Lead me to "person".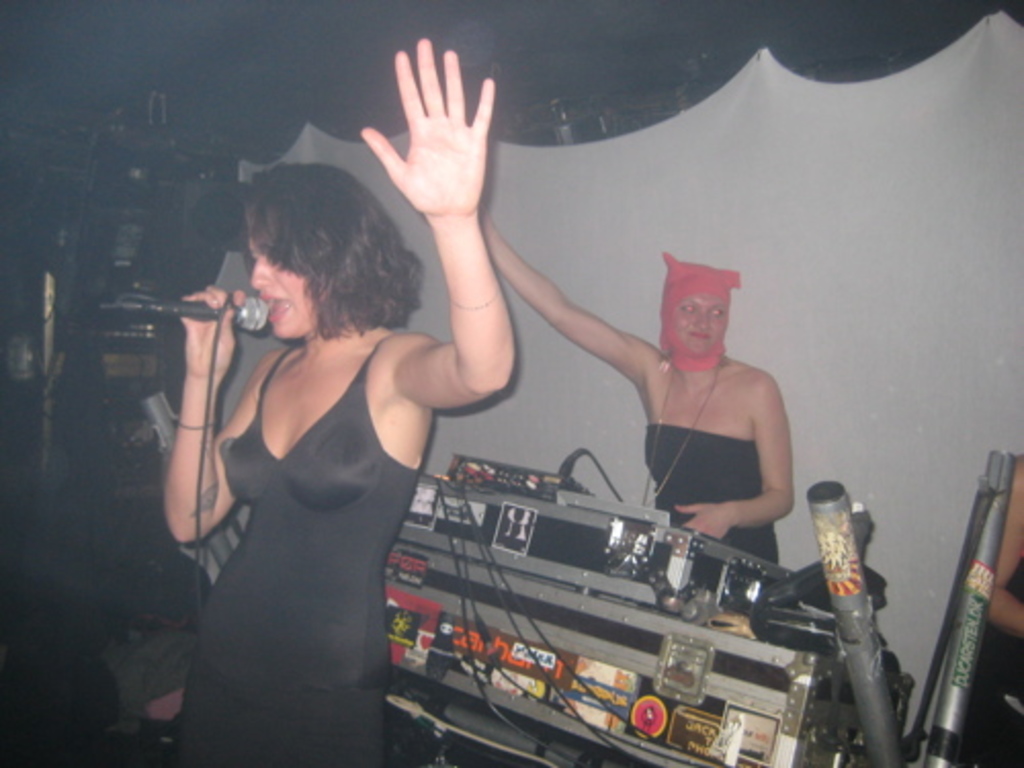
Lead to (x1=164, y1=33, x2=520, y2=766).
